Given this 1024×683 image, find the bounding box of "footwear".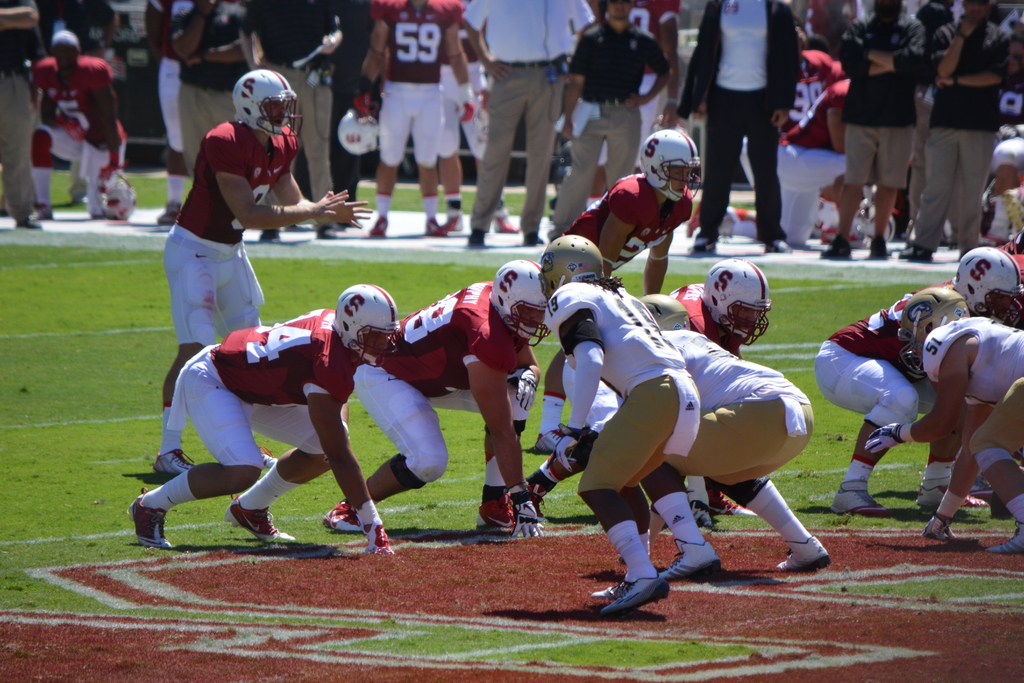
{"x1": 323, "y1": 497, "x2": 366, "y2": 524}.
